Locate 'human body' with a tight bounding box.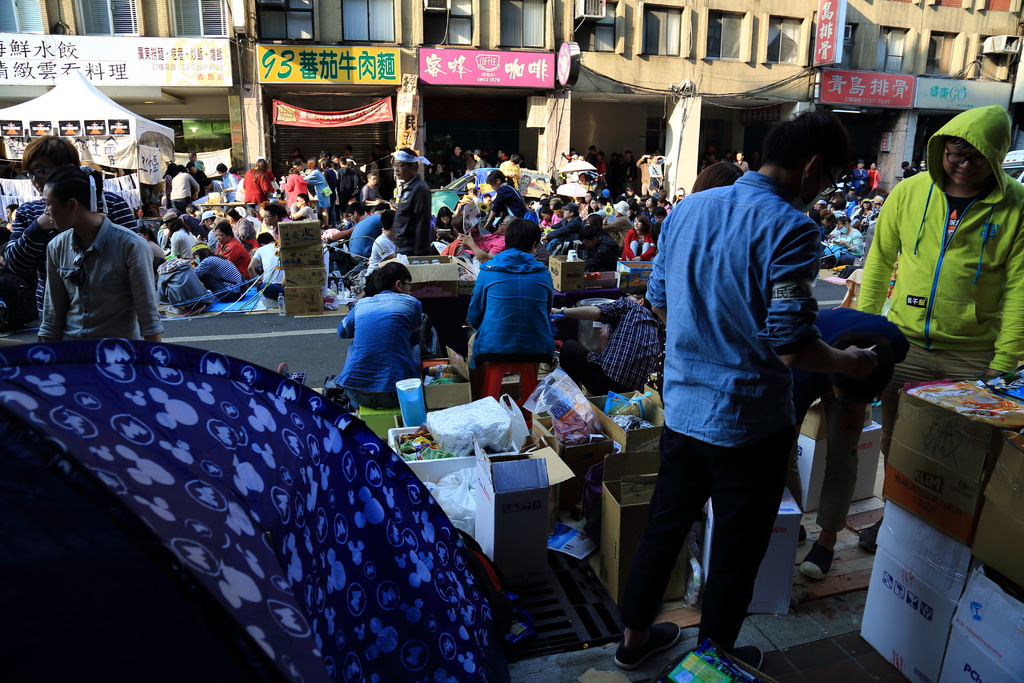
select_region(234, 177, 244, 204).
